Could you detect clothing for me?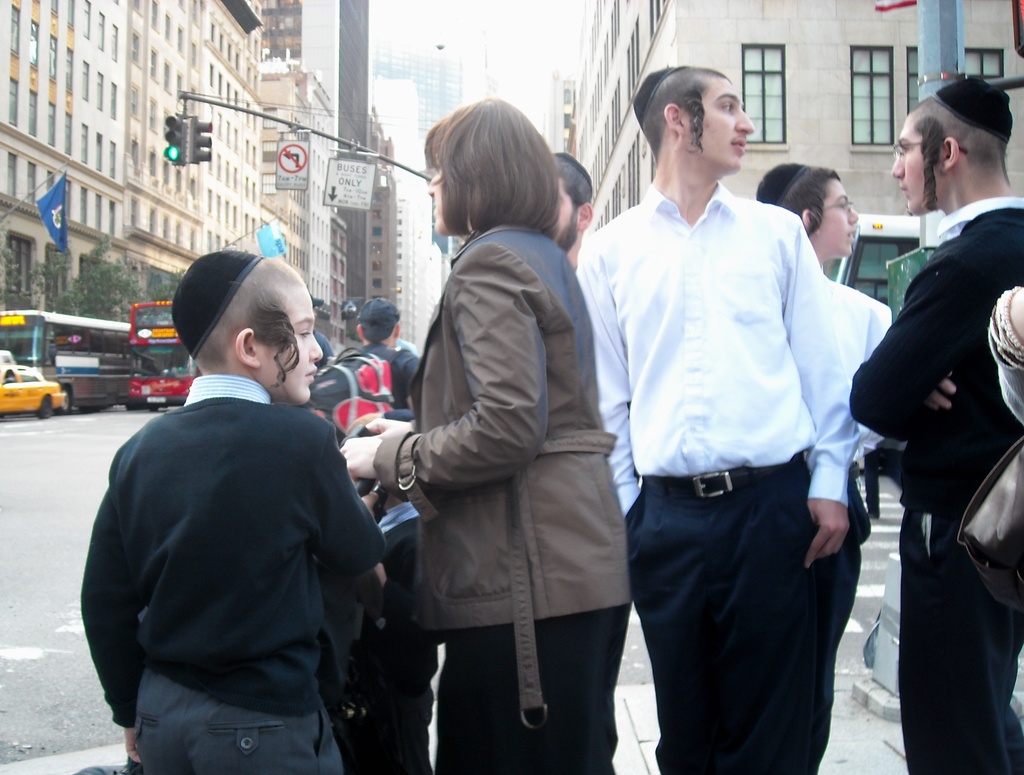
Detection result: detection(570, 181, 860, 774).
